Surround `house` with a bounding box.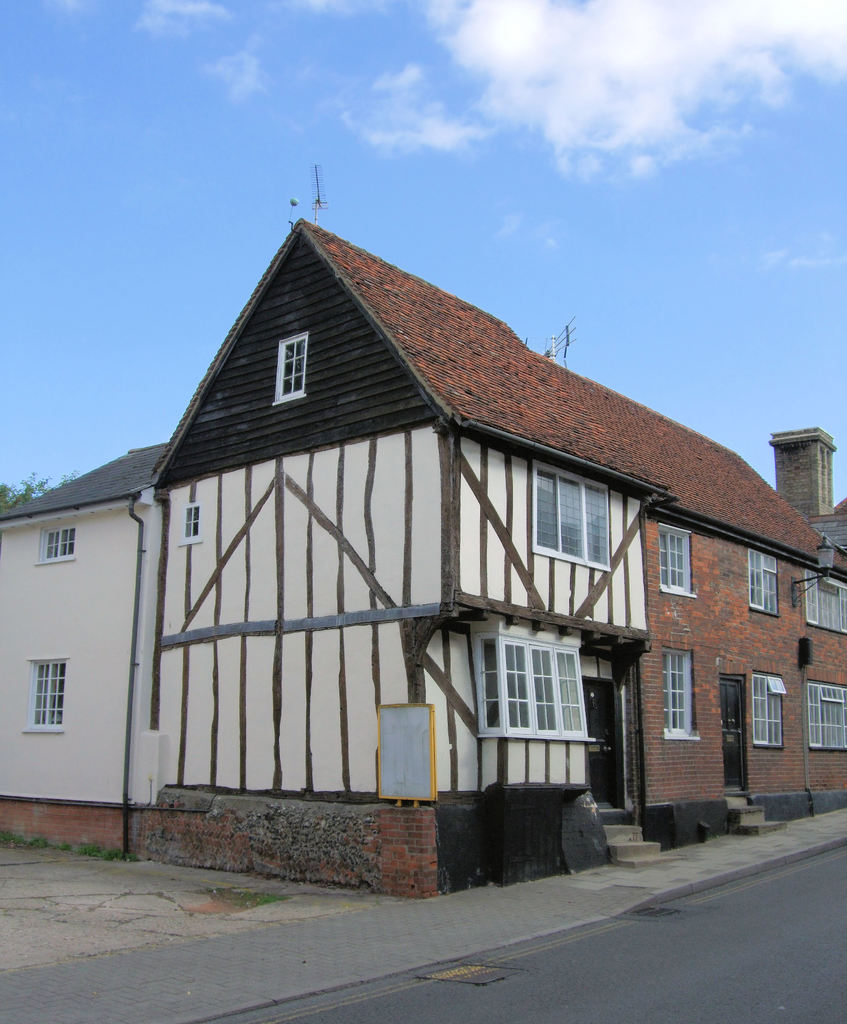
{"left": 0, "top": 218, "right": 846, "bottom": 899}.
